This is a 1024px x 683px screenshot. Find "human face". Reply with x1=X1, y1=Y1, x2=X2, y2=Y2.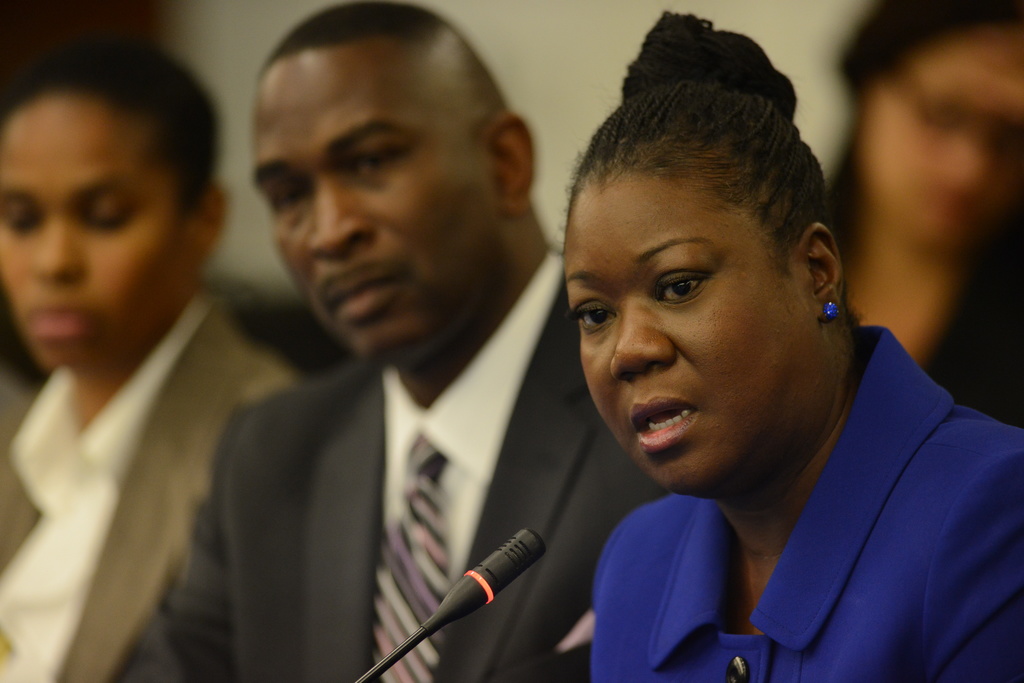
x1=254, y1=44, x2=494, y2=360.
